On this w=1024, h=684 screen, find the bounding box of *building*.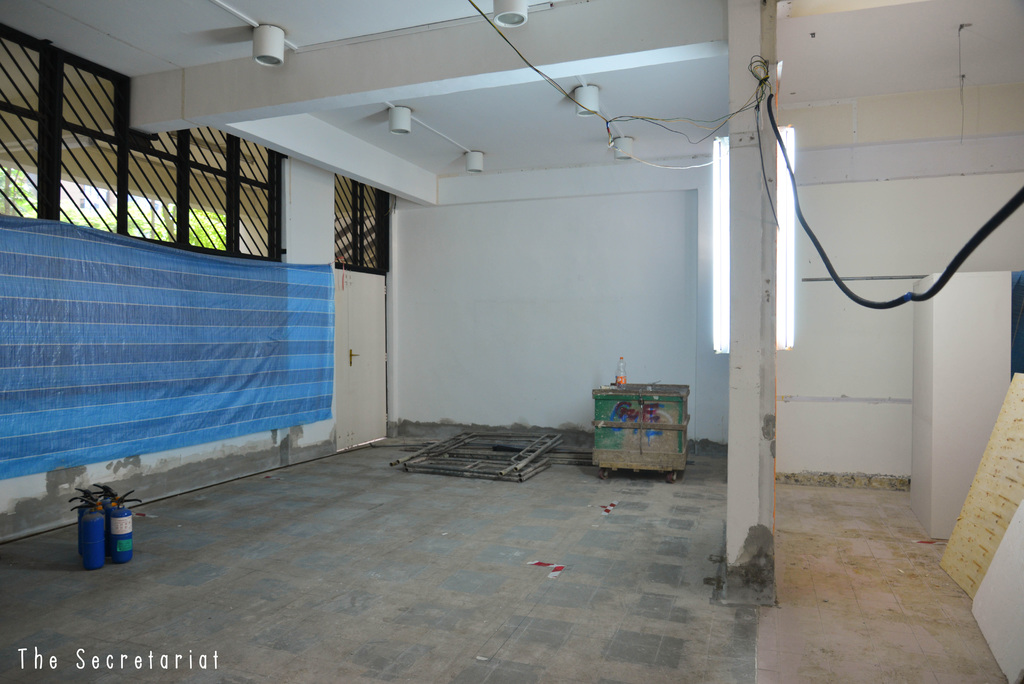
Bounding box: locate(0, 0, 1023, 683).
